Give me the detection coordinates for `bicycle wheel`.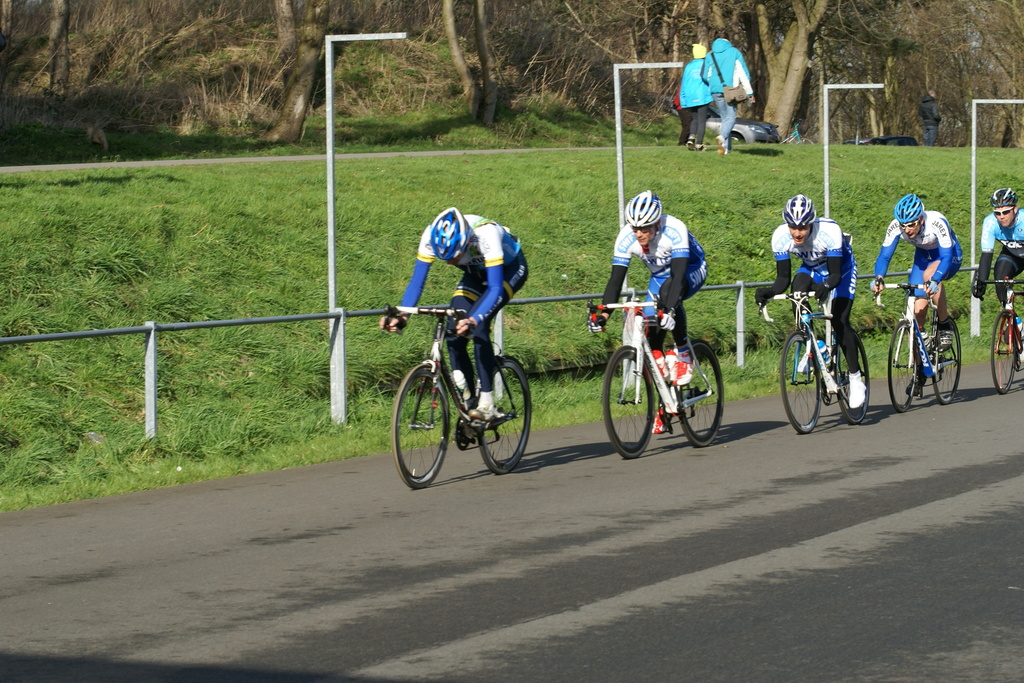
BBox(778, 326, 821, 437).
